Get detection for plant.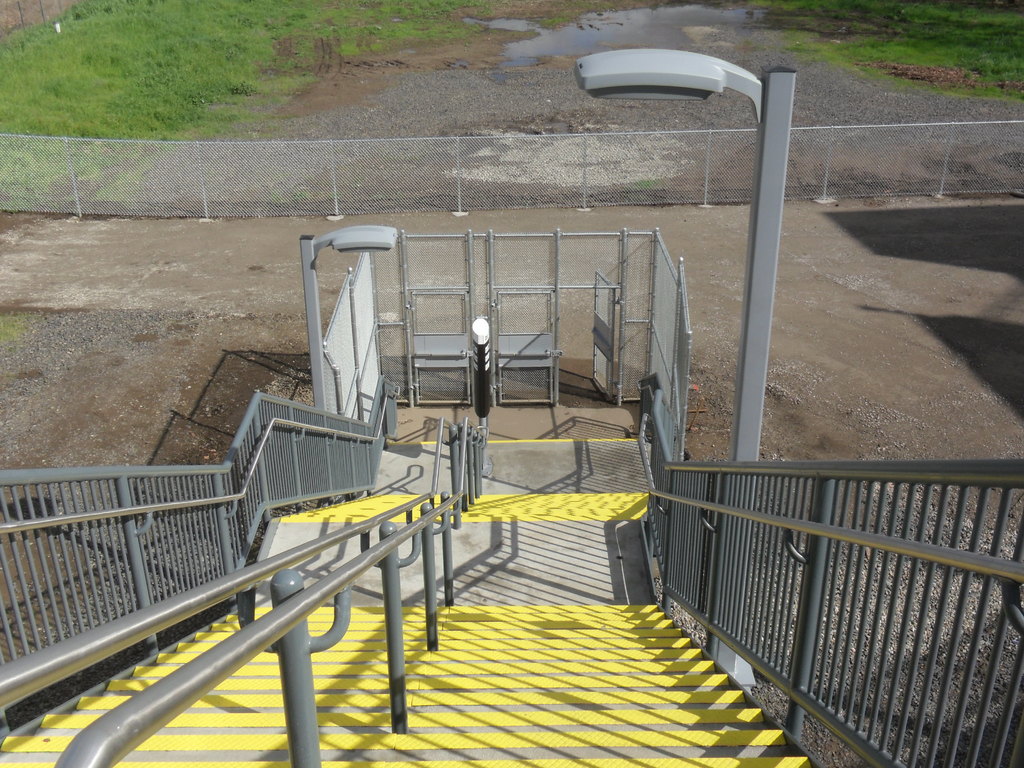
Detection: rect(0, 0, 567, 152).
